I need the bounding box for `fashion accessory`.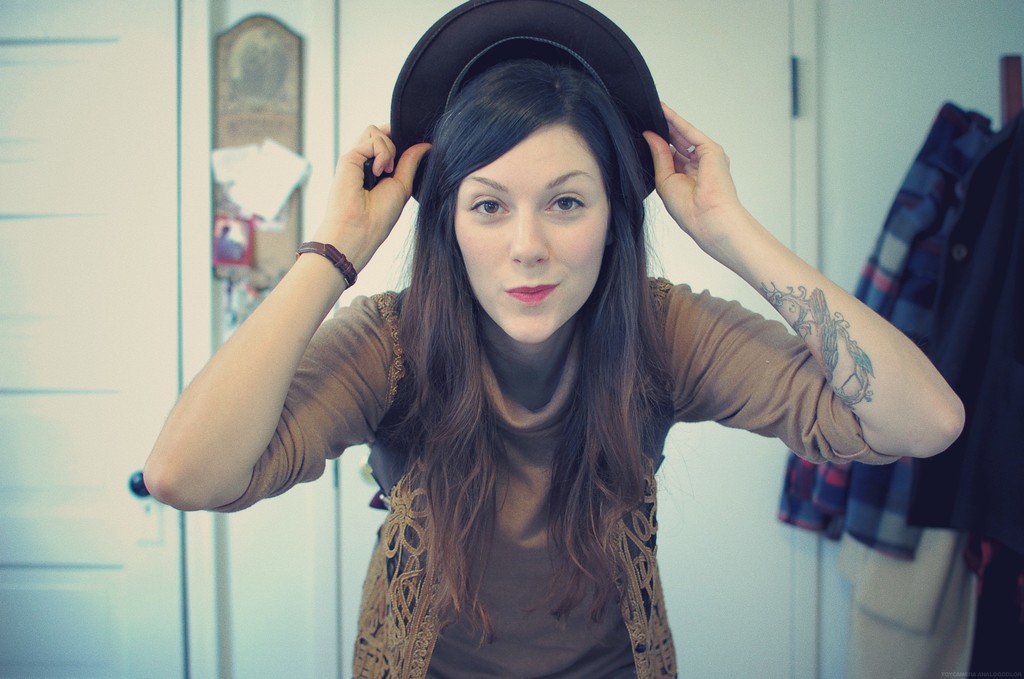
Here it is: detection(296, 240, 354, 285).
